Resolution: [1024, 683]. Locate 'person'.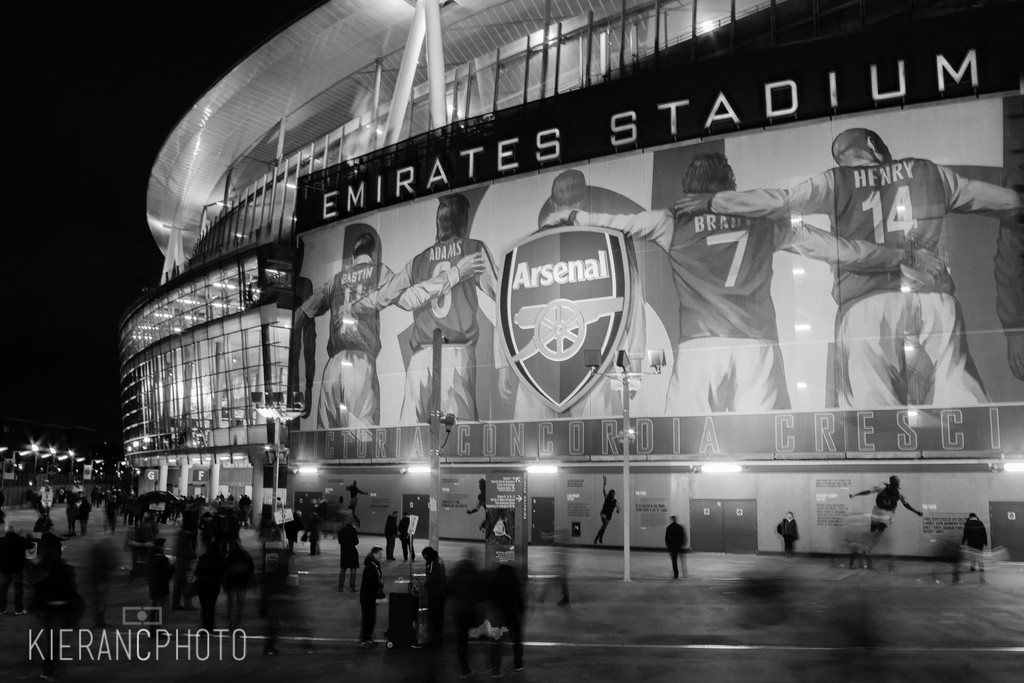
<box>332,520,367,595</box>.
